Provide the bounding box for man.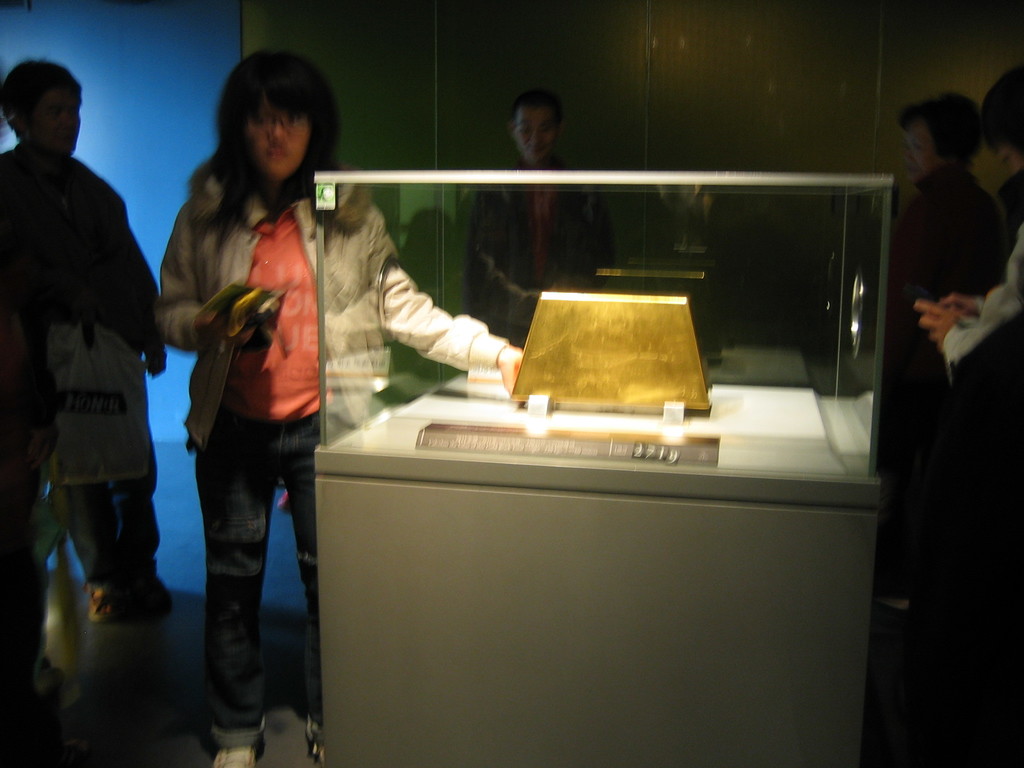
{"left": 153, "top": 55, "right": 367, "bottom": 765}.
